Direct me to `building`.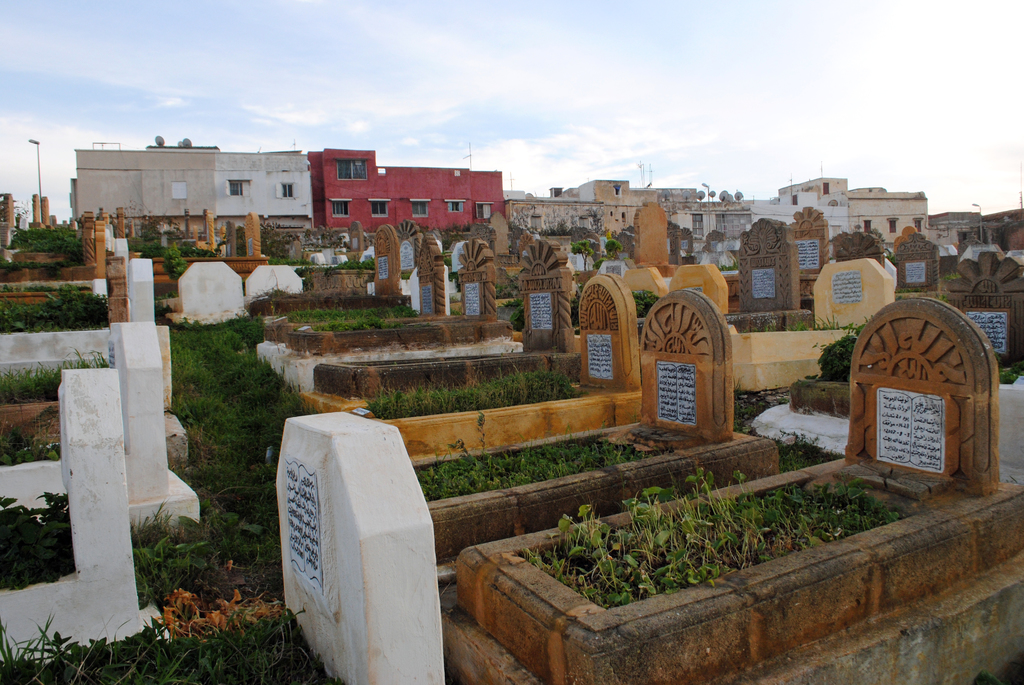
Direction: (308,145,500,233).
